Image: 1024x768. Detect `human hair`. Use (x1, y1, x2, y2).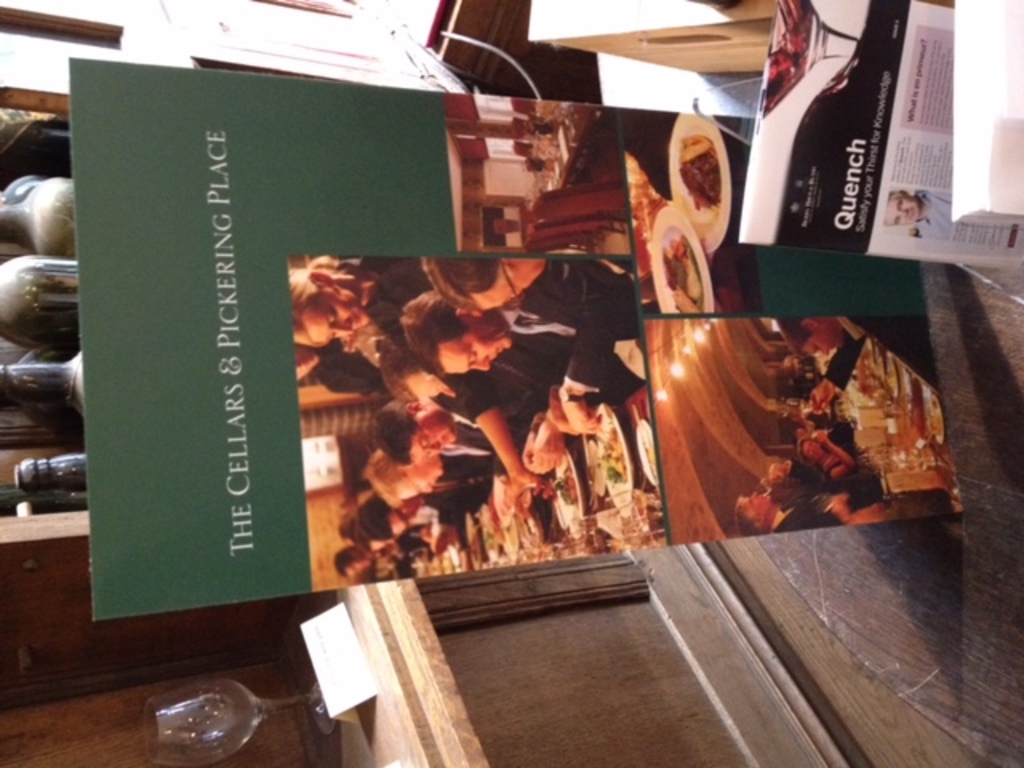
(398, 282, 470, 378).
